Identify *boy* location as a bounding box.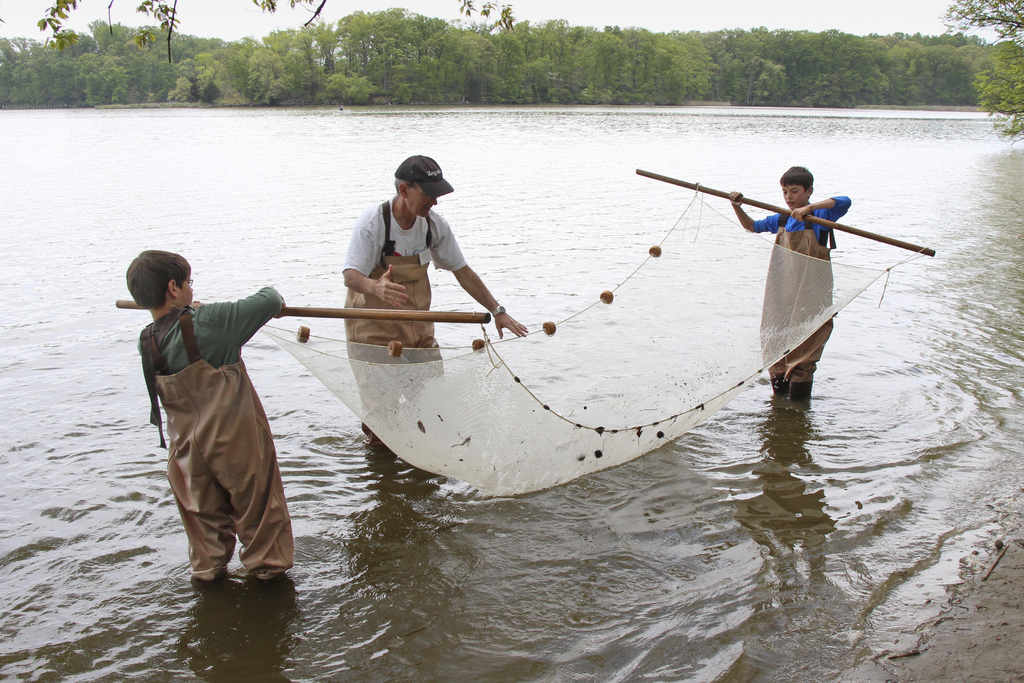
<bbox>119, 252, 324, 596</bbox>.
